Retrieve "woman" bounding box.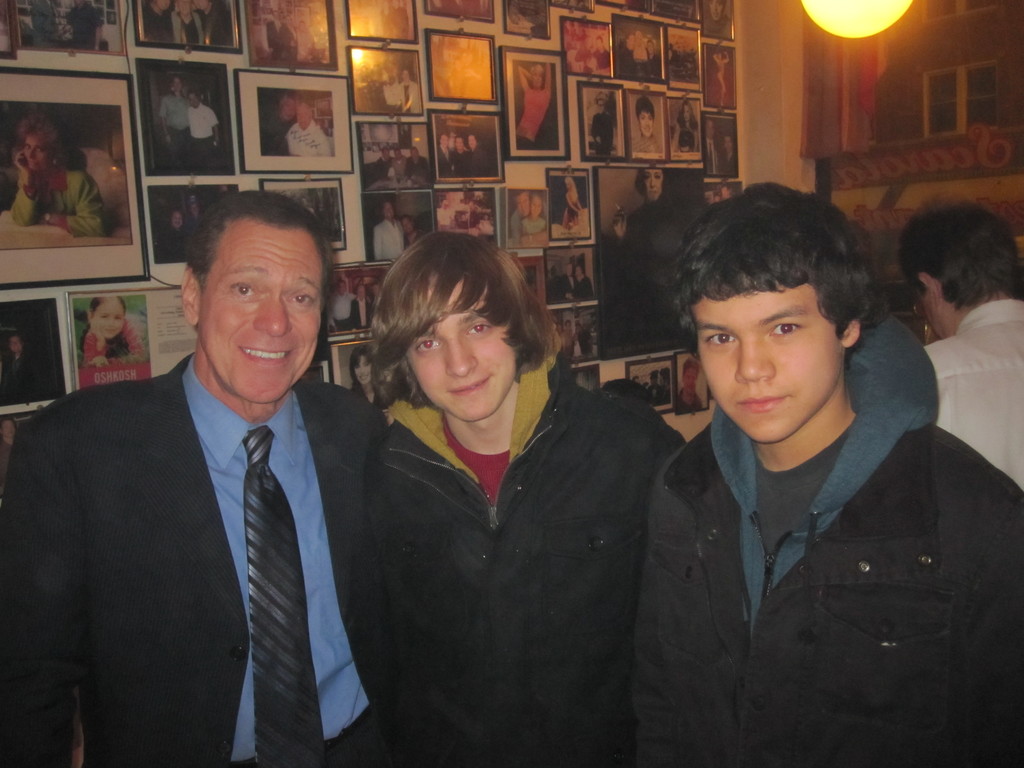
Bounding box: box(323, 215, 674, 758).
